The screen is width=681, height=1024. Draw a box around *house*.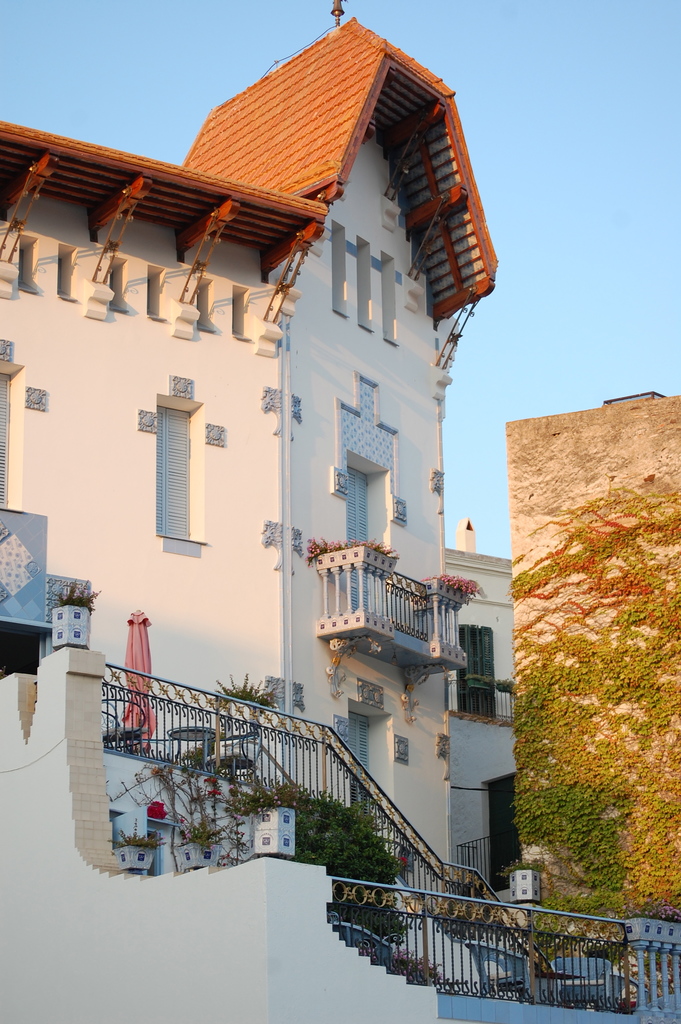
Rect(31, 684, 581, 1023).
